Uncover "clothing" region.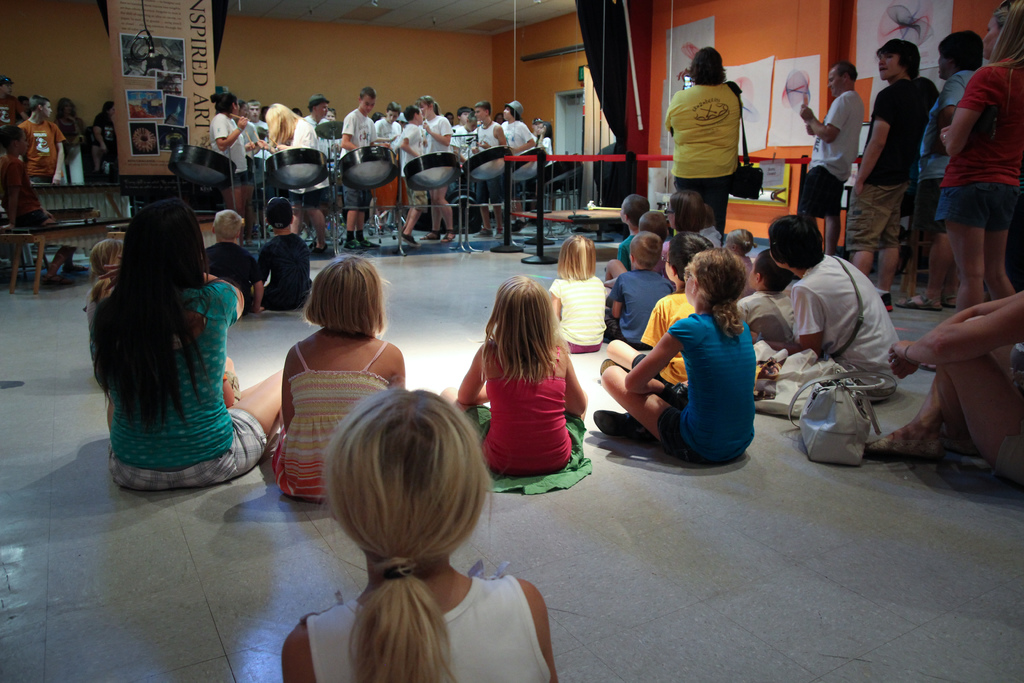
Uncovered: 243,117,260,175.
